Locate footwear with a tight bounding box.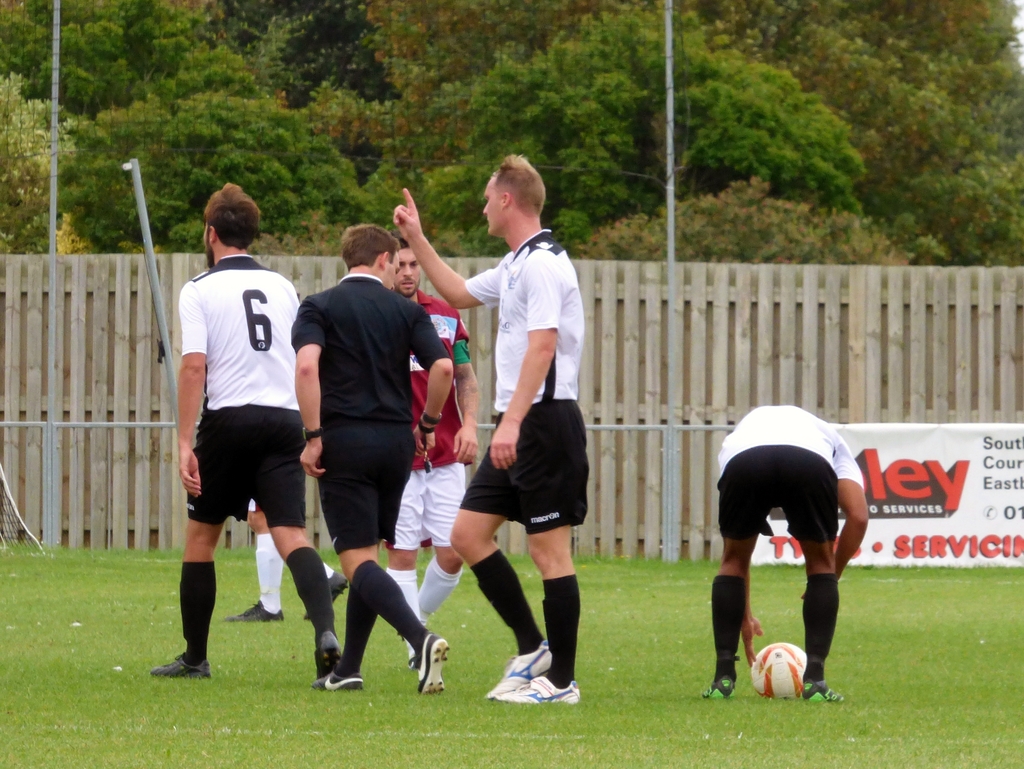
(415,630,449,695).
